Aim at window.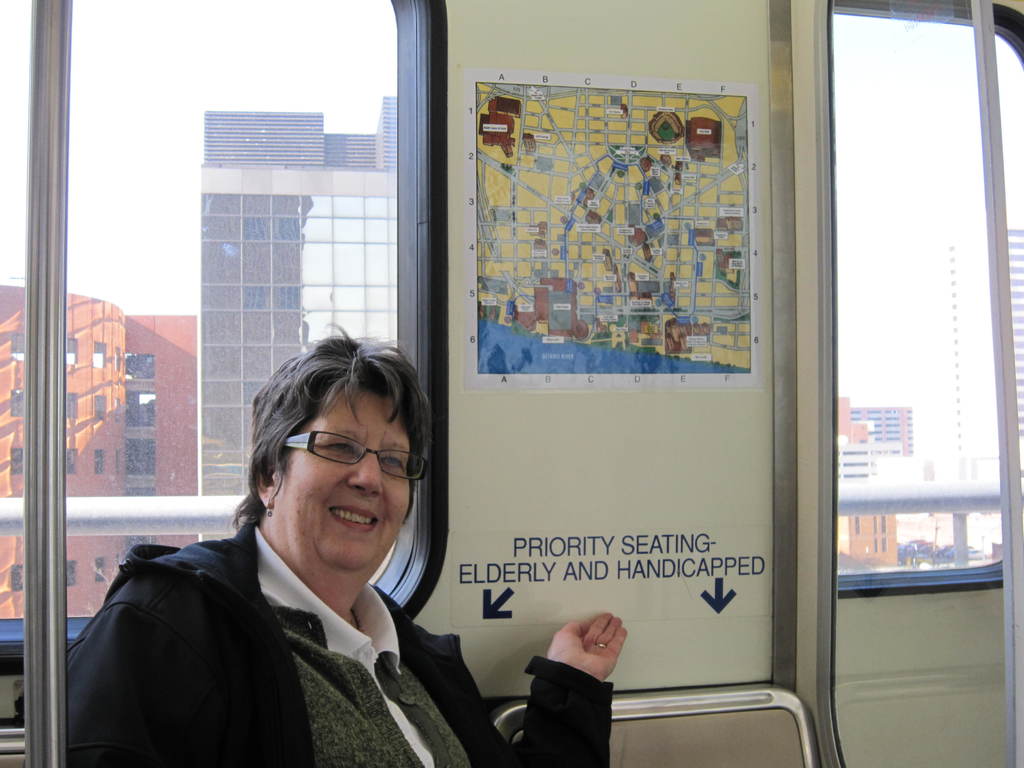
Aimed at (x1=66, y1=392, x2=75, y2=419).
